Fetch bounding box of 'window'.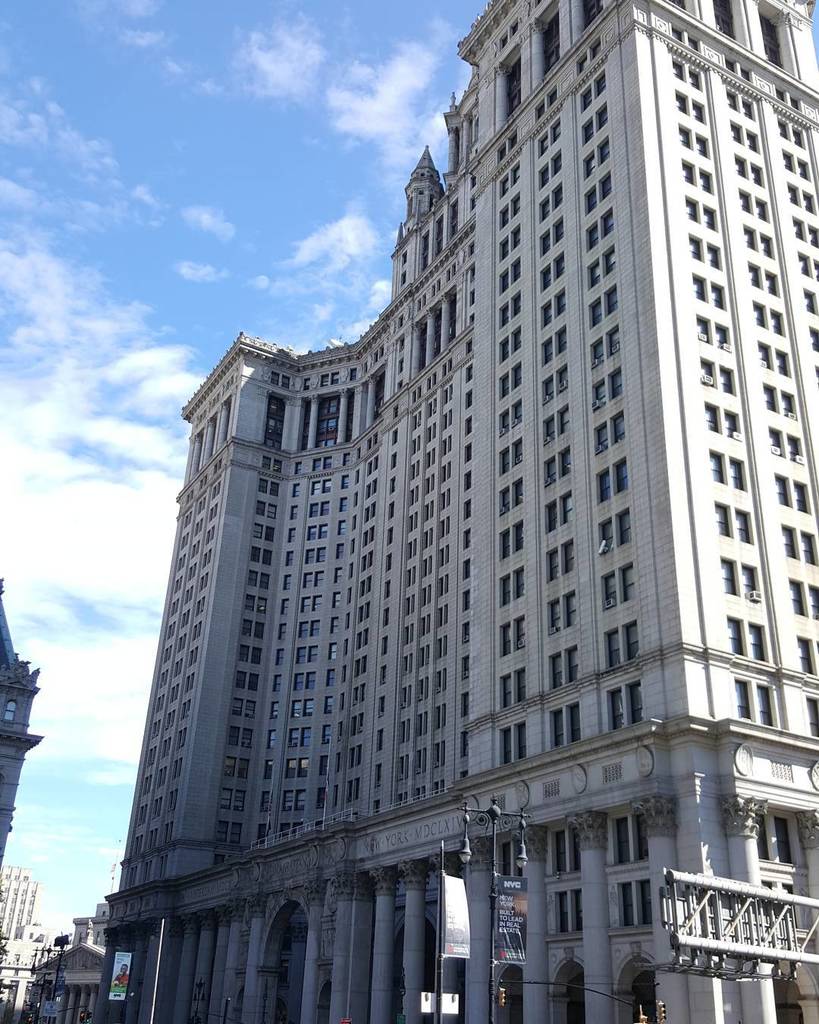
Bbox: bbox(542, 543, 573, 576).
